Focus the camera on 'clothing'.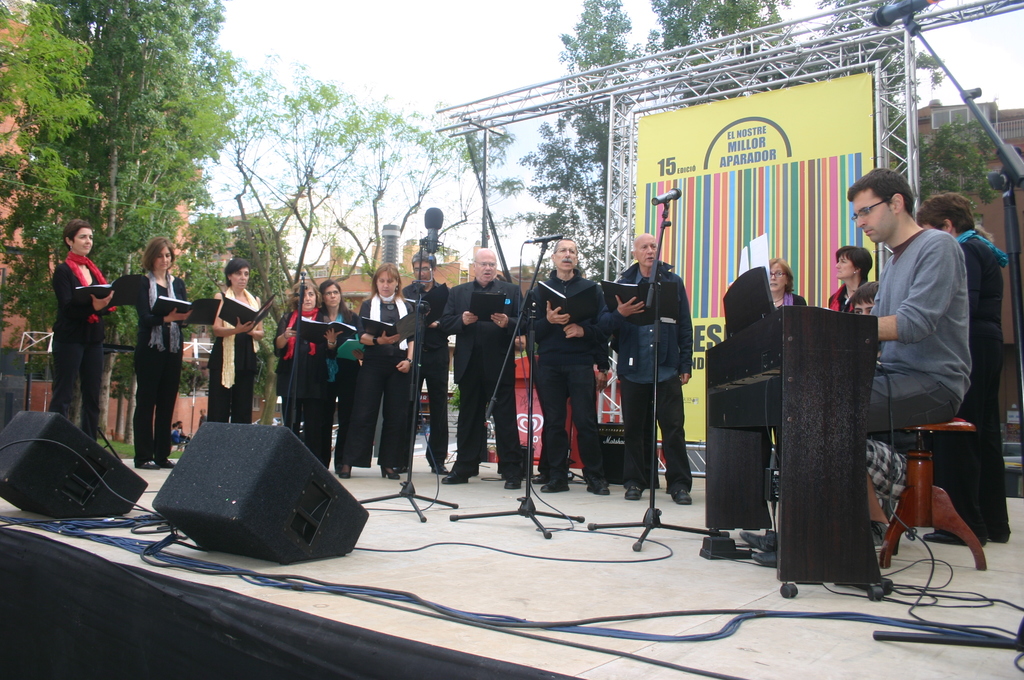
Focus region: crop(614, 259, 701, 490).
